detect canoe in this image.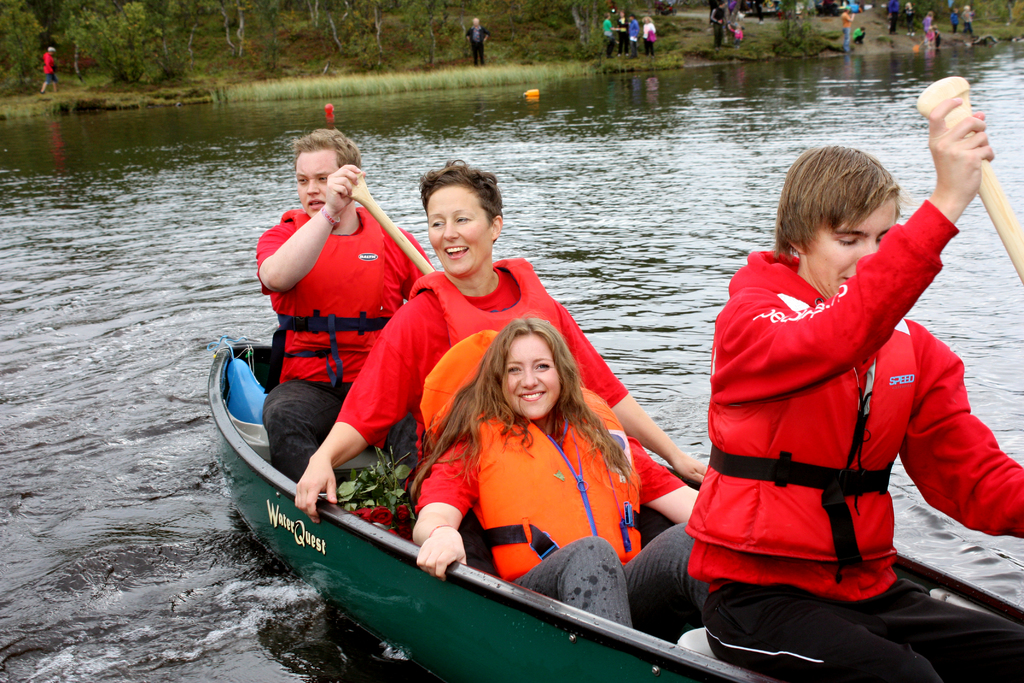
Detection: [205,335,1023,682].
